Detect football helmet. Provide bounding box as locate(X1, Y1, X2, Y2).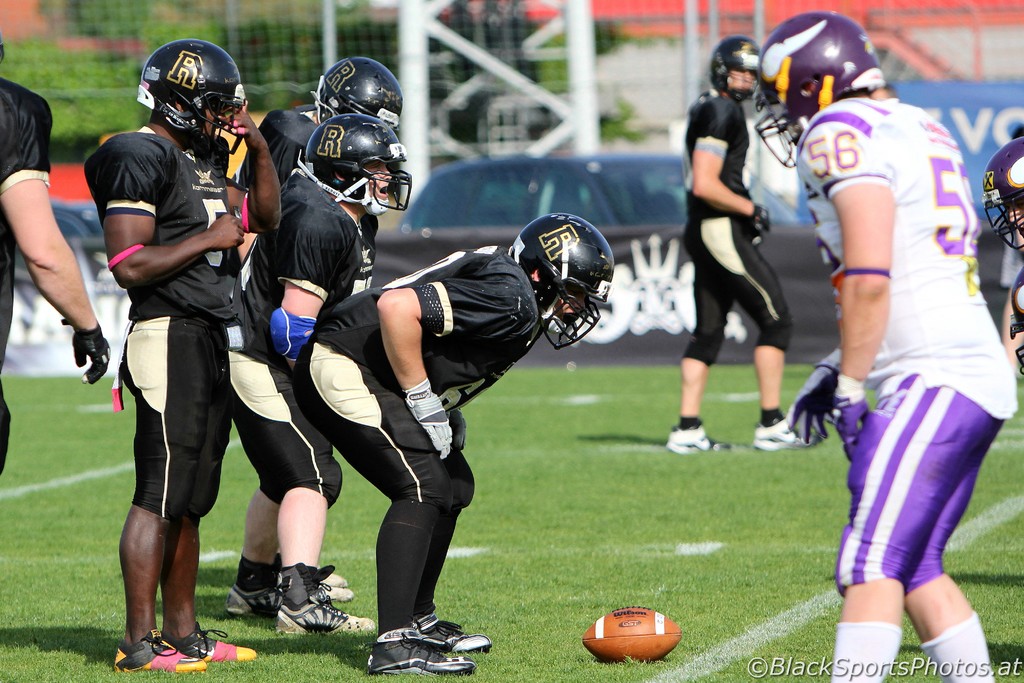
locate(303, 111, 412, 216).
